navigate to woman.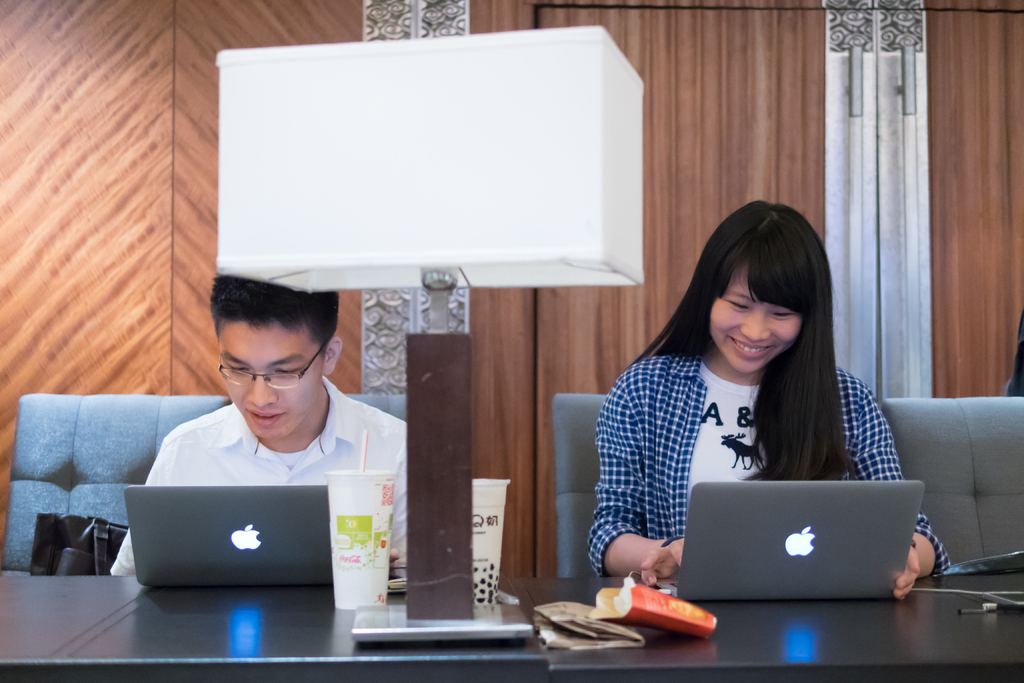
Navigation target: 580 200 951 600.
